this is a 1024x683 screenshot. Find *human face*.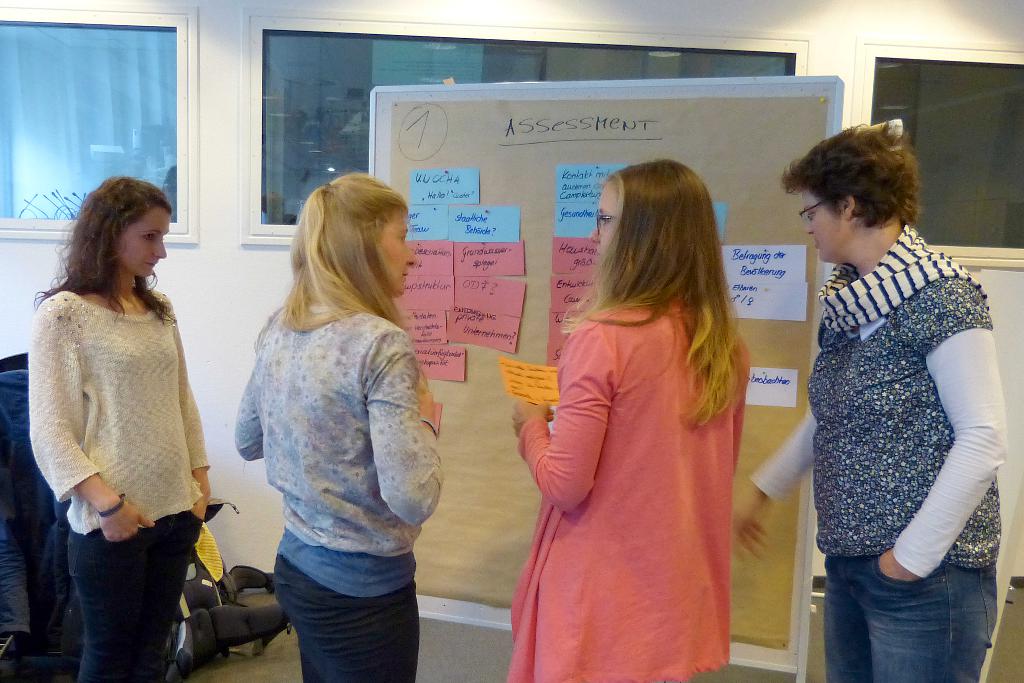
Bounding box: rect(125, 206, 166, 277).
